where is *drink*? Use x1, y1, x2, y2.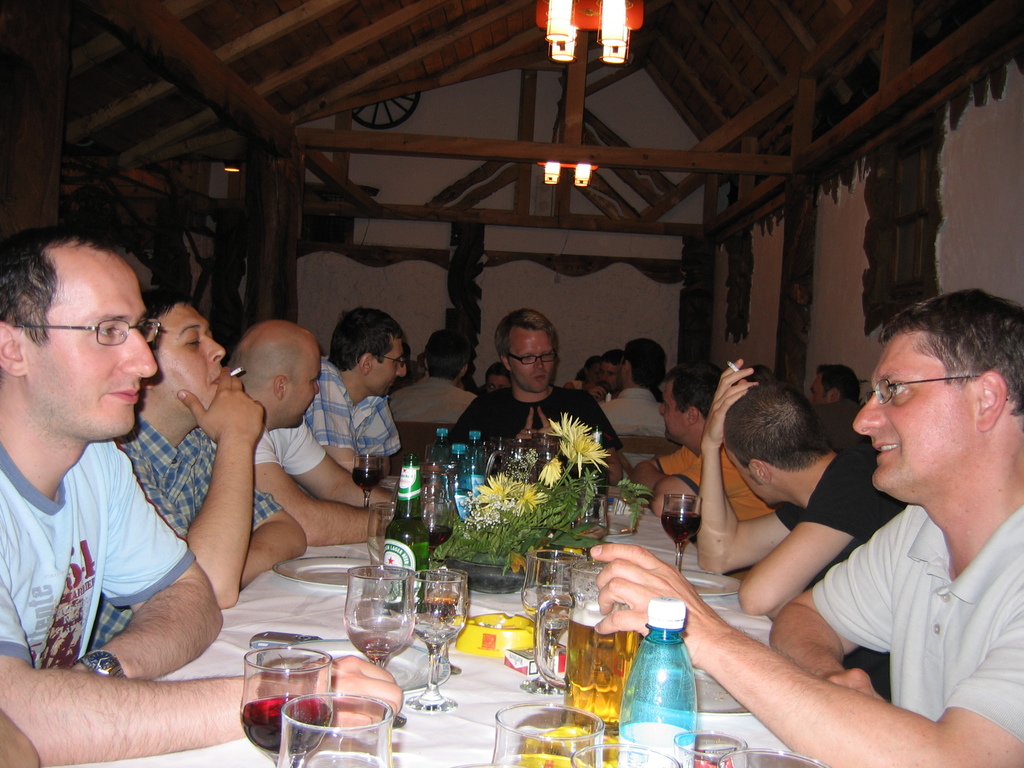
385, 514, 428, 610.
